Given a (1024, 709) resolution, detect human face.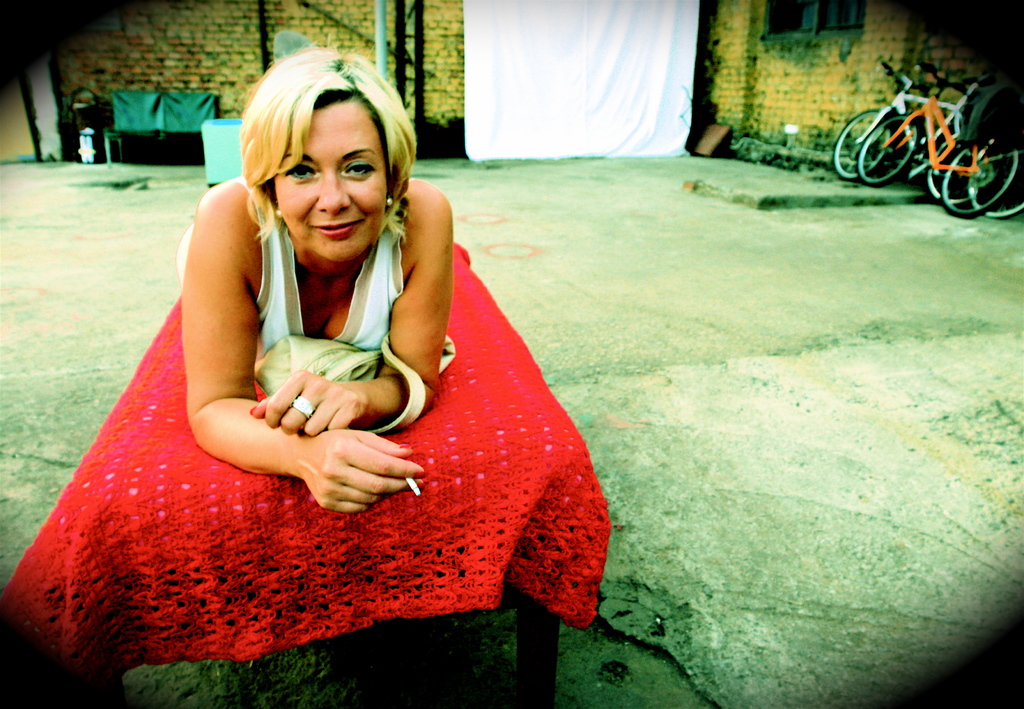
(x1=271, y1=99, x2=389, y2=268).
